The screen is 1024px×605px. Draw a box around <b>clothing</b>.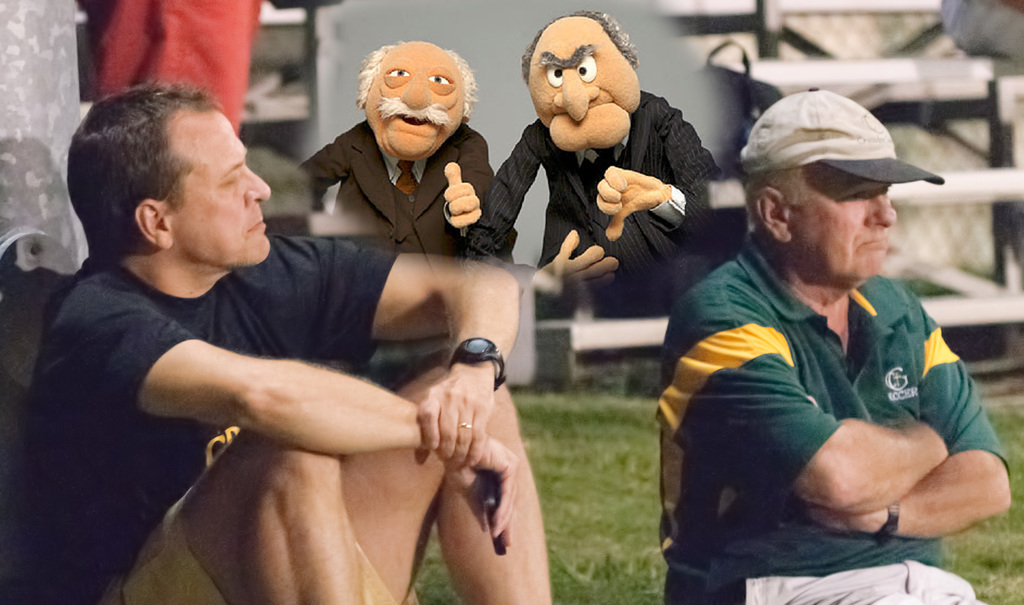
x1=79, y1=0, x2=260, y2=140.
